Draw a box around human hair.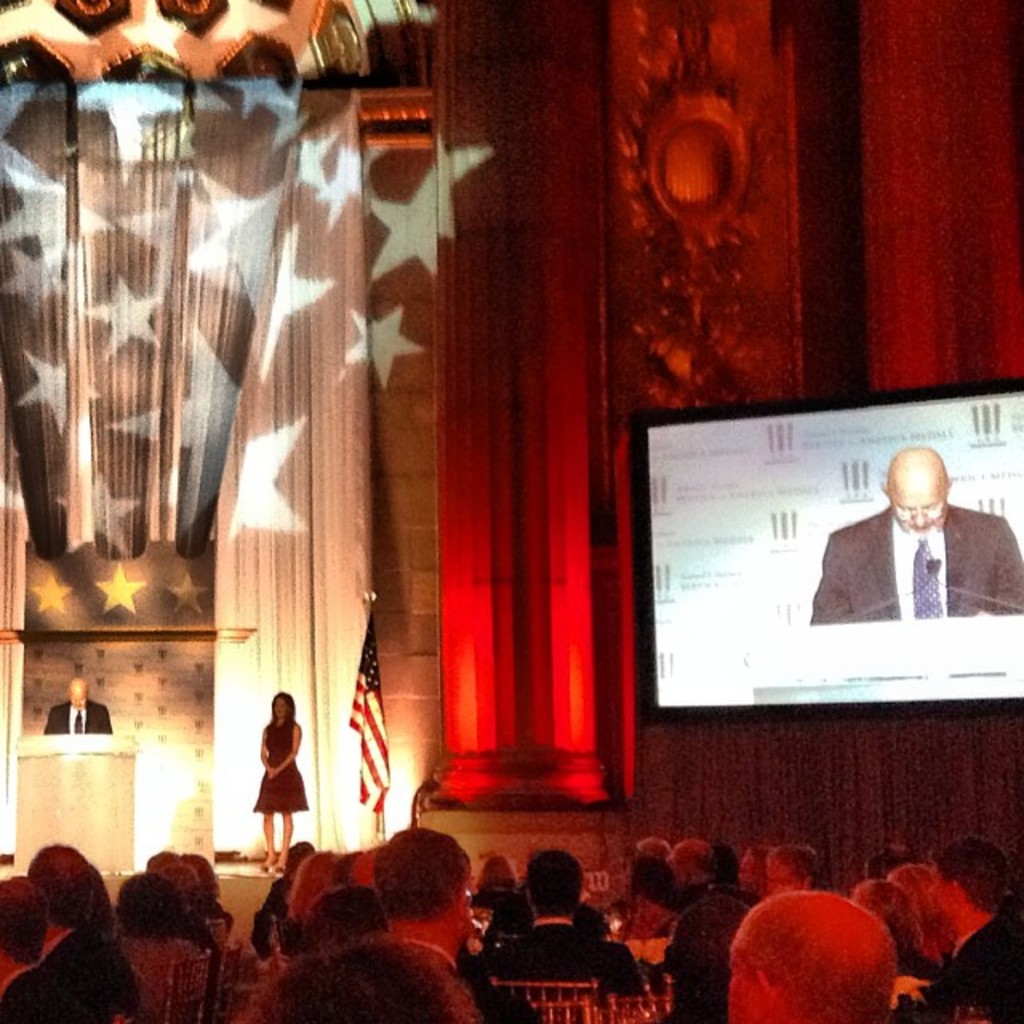
670,840,717,880.
